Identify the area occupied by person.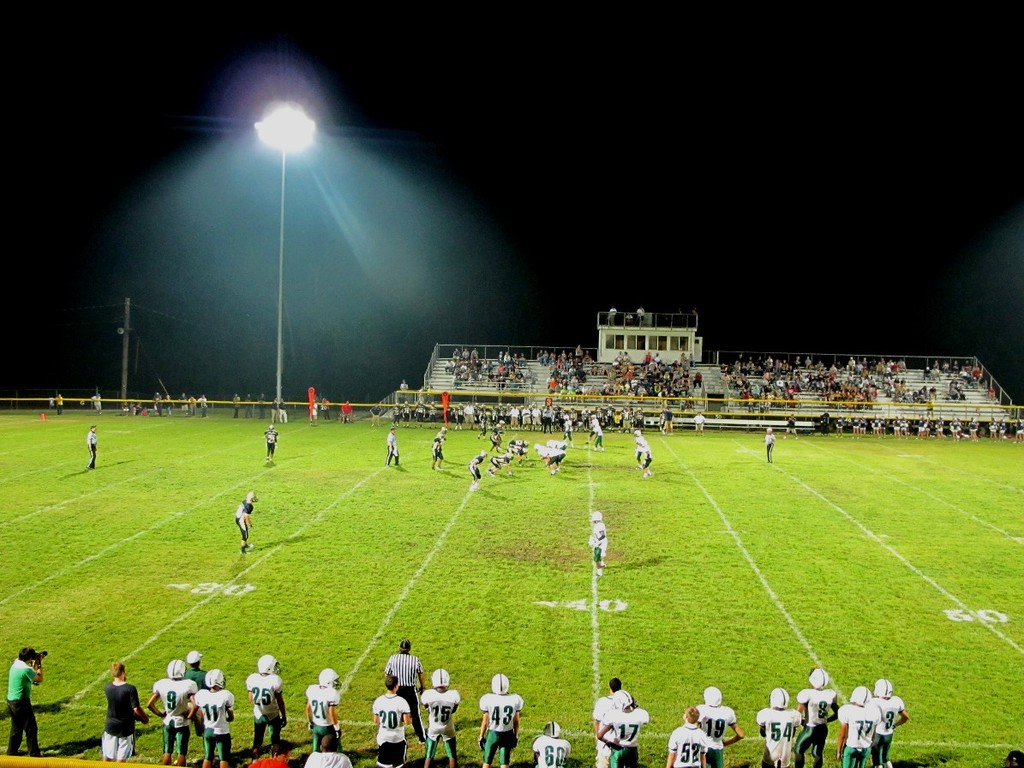
Area: crop(182, 649, 211, 741).
